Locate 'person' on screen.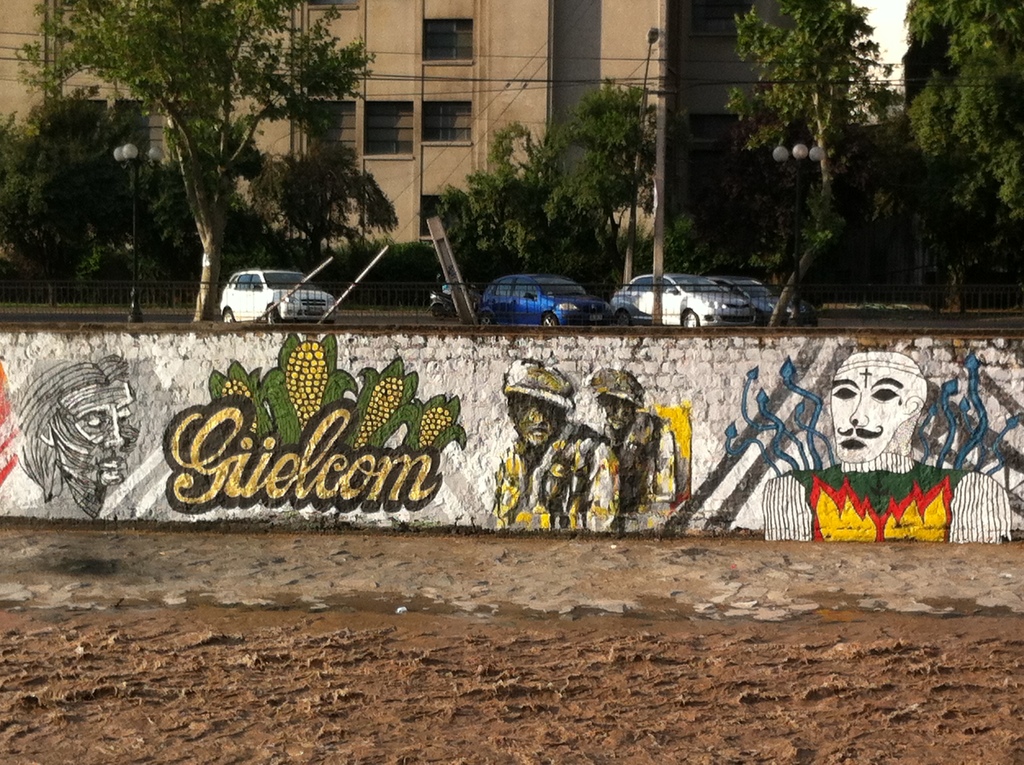
On screen at Rect(588, 364, 662, 524).
